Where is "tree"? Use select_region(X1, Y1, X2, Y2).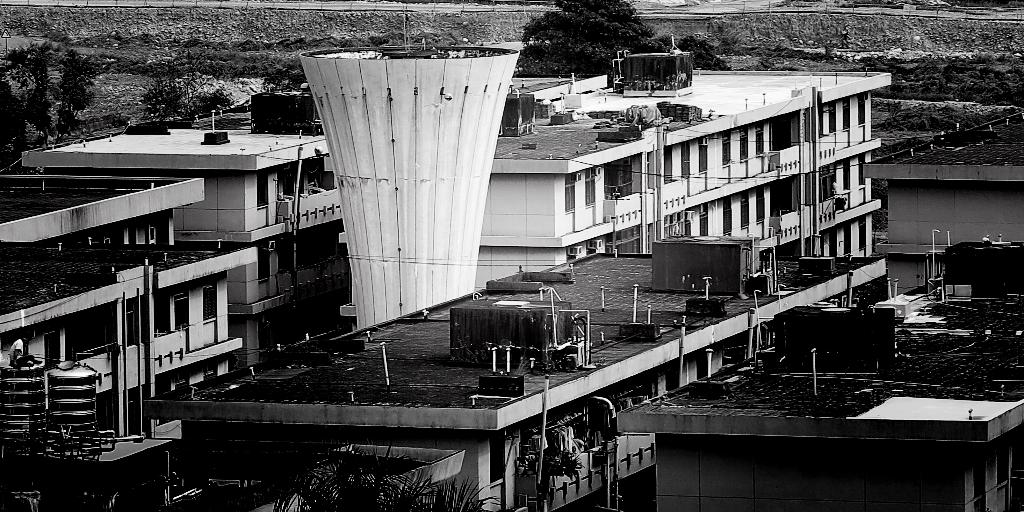
select_region(0, 9, 326, 154).
